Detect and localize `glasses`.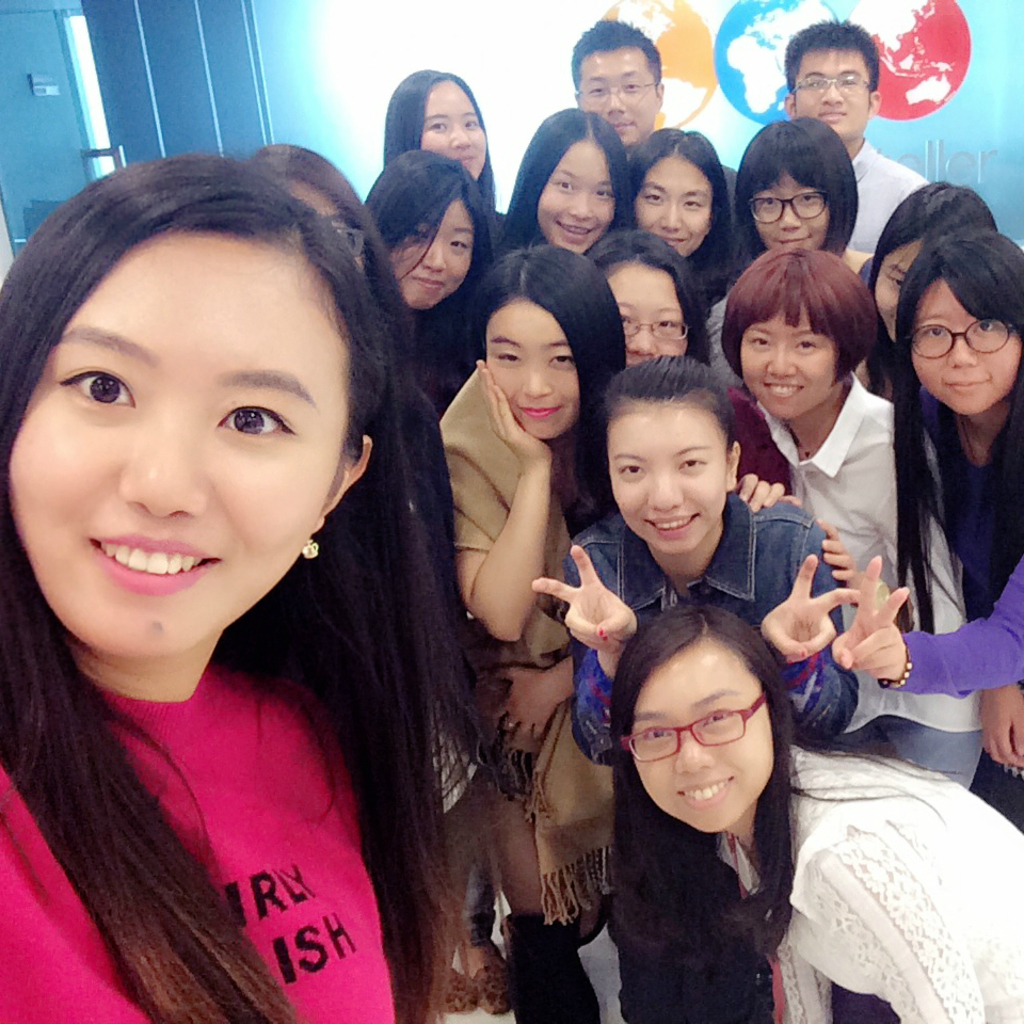
Localized at (left=609, top=687, right=773, bottom=759).
